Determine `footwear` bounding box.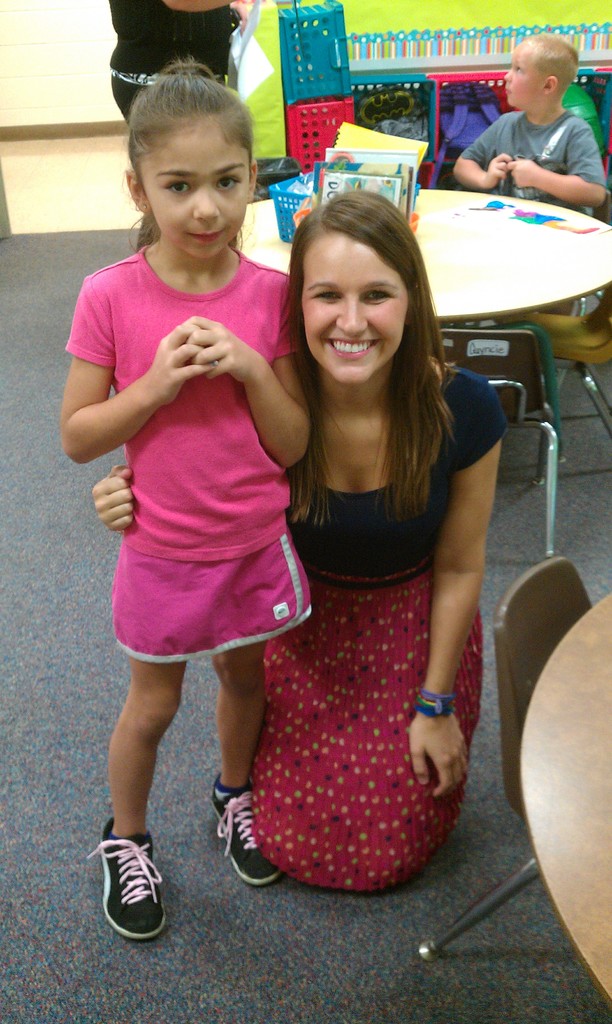
Determined: bbox=[89, 826, 173, 931].
